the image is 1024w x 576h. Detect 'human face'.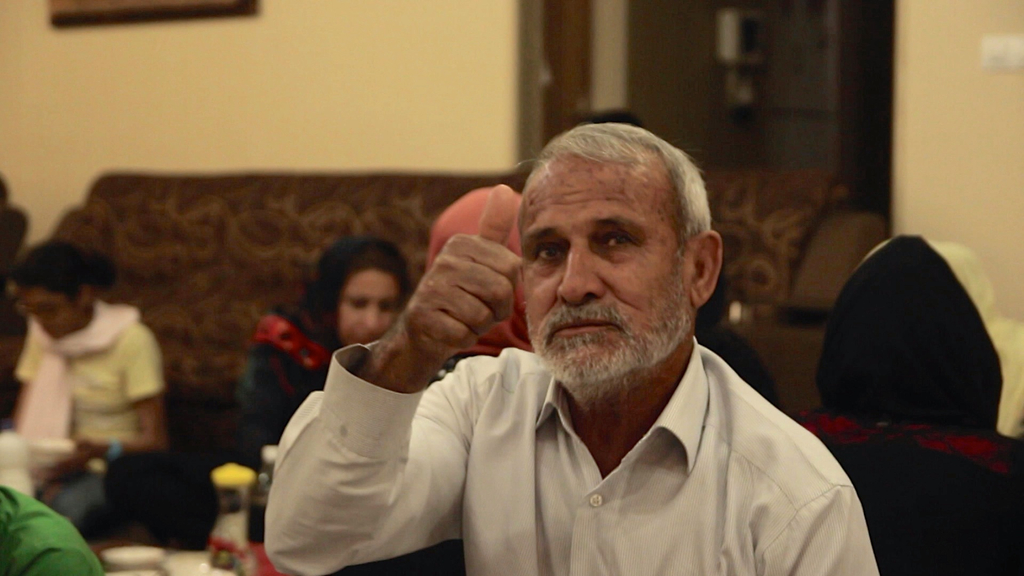
Detection: (513, 135, 707, 387).
